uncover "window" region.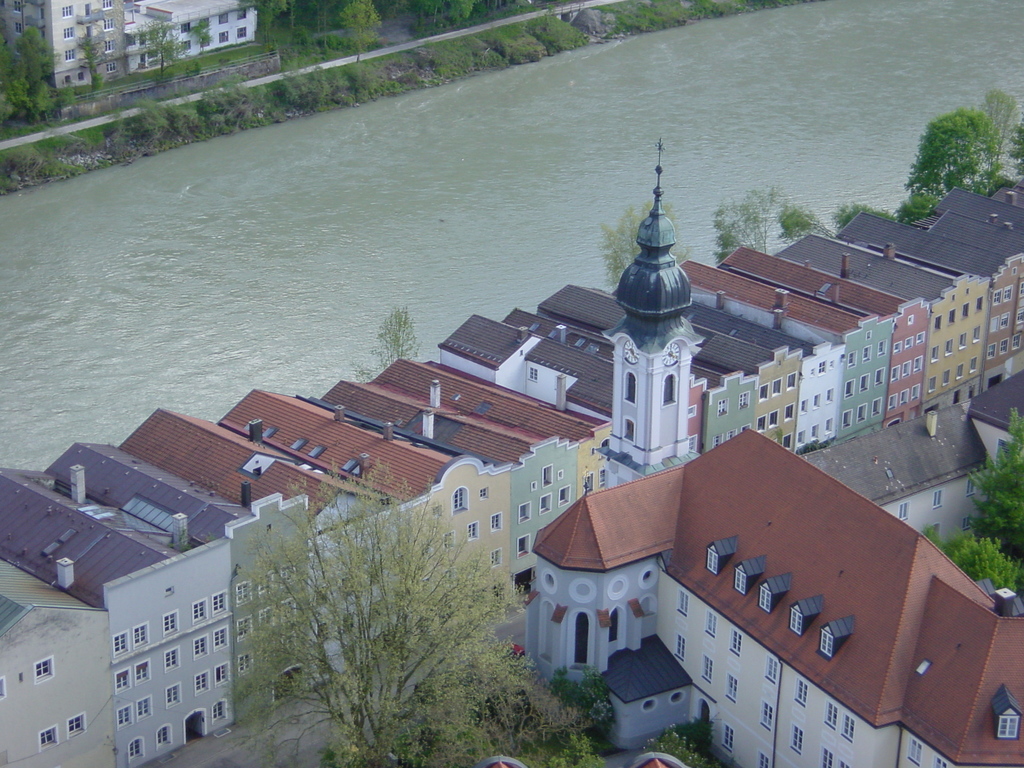
Uncovered: l=959, t=331, r=968, b=344.
